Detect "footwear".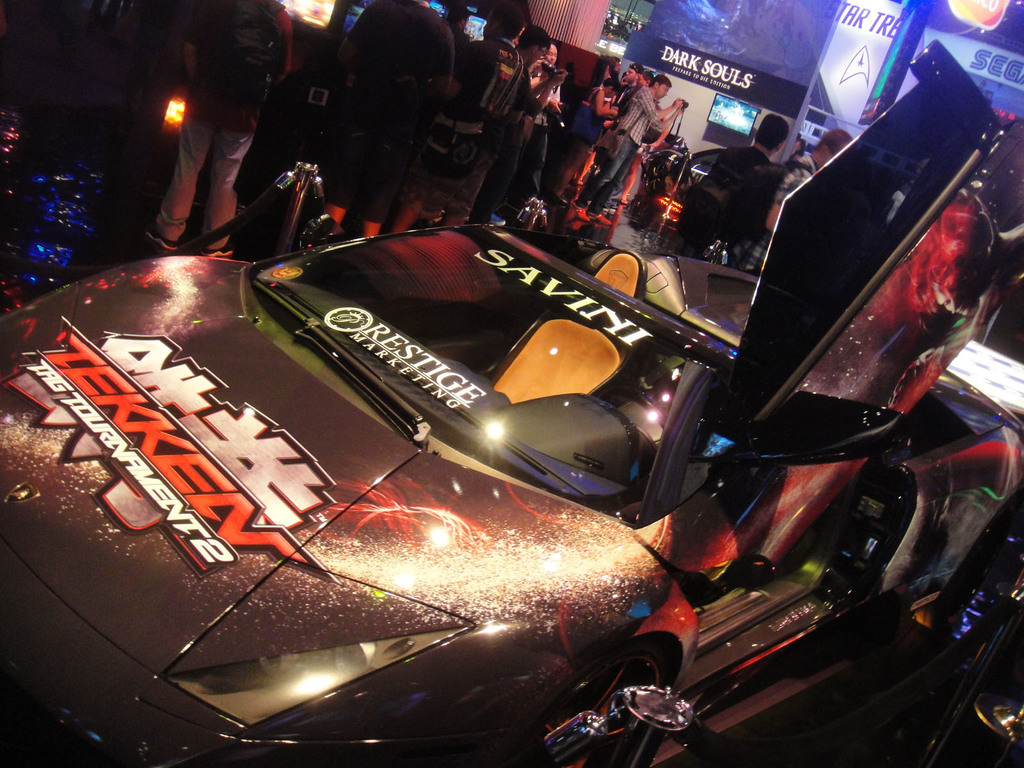
Detected at box(142, 228, 171, 254).
